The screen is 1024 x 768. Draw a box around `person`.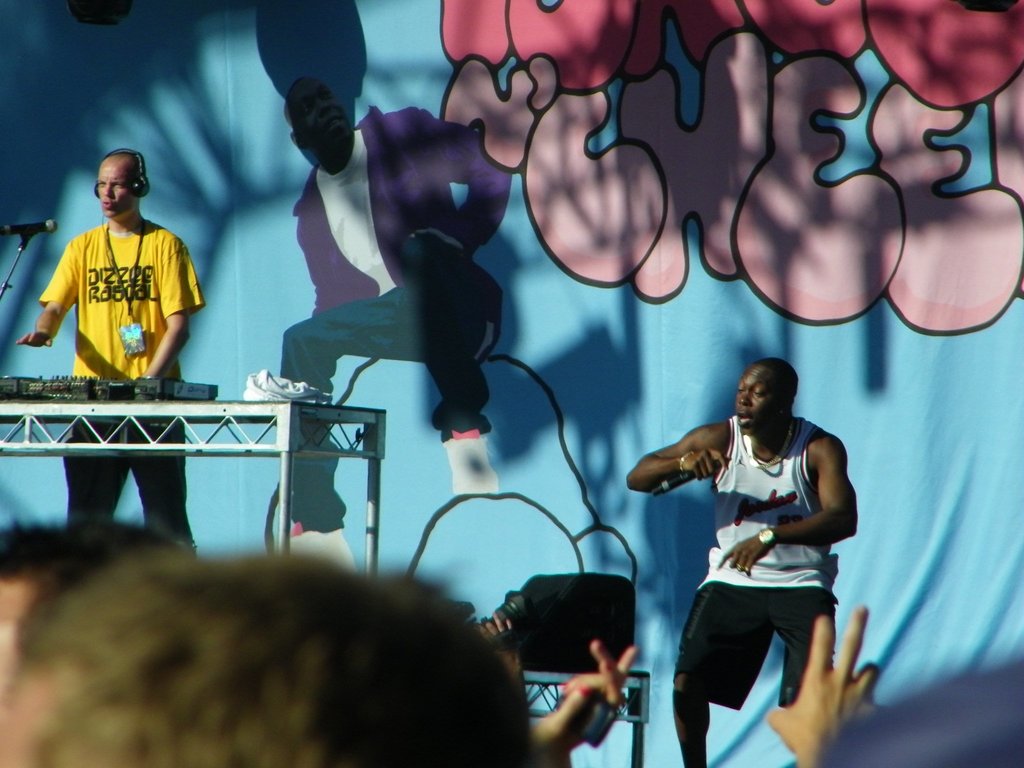
{"left": 626, "top": 360, "right": 858, "bottom": 767}.
